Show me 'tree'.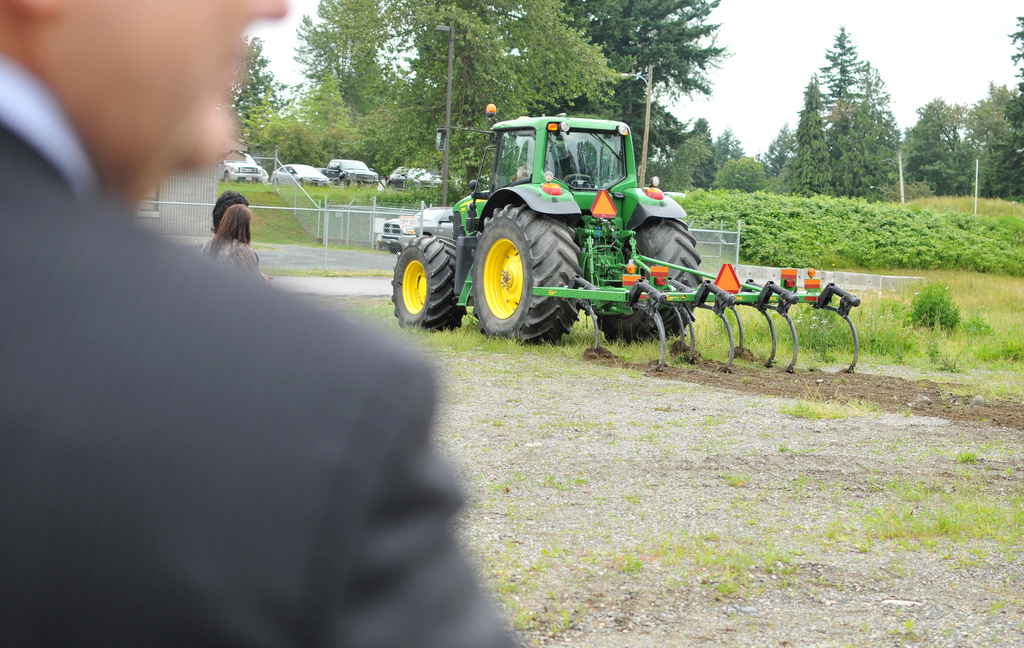
'tree' is here: select_region(726, 147, 767, 190).
